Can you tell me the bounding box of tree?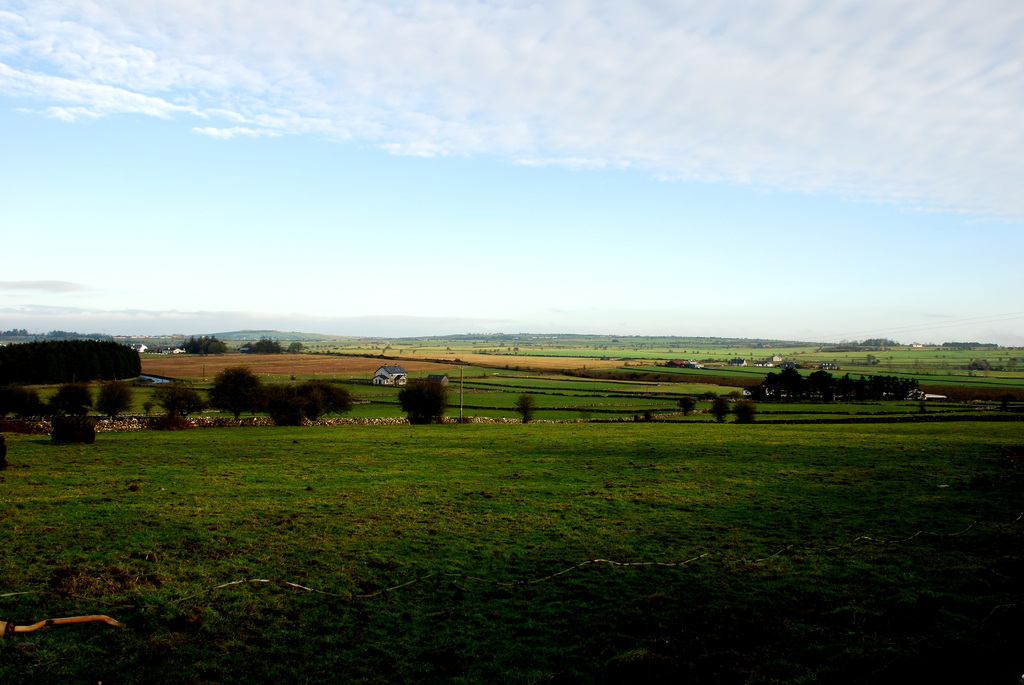
(299,384,333,425).
